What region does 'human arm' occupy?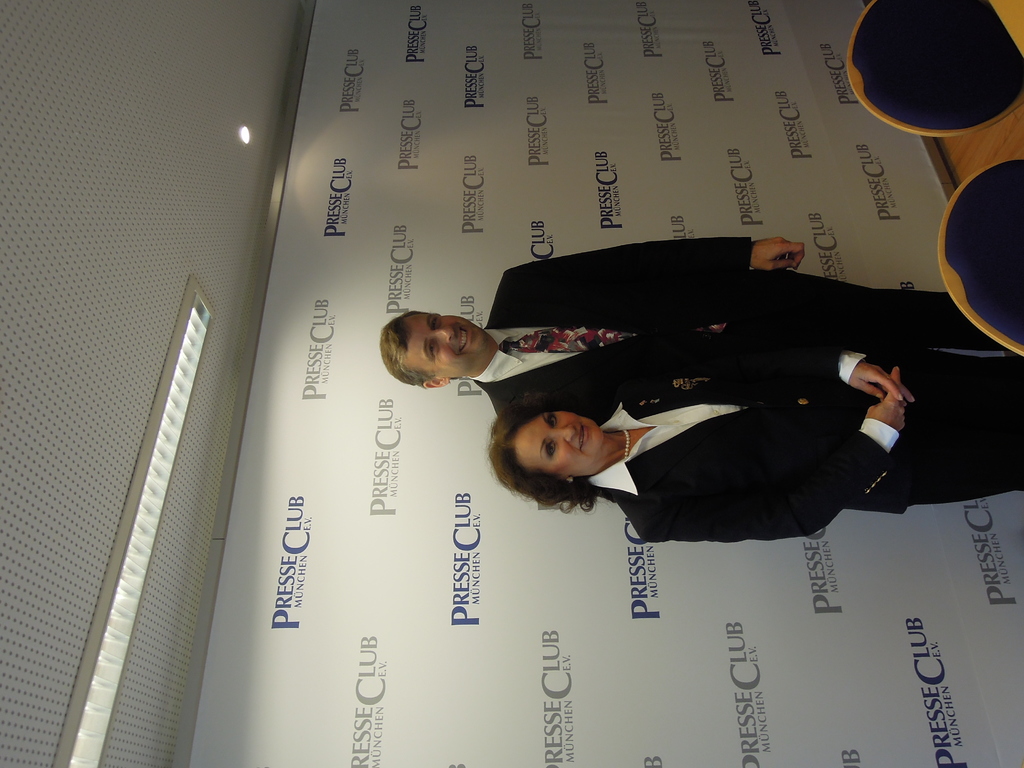
box=[599, 356, 912, 404].
